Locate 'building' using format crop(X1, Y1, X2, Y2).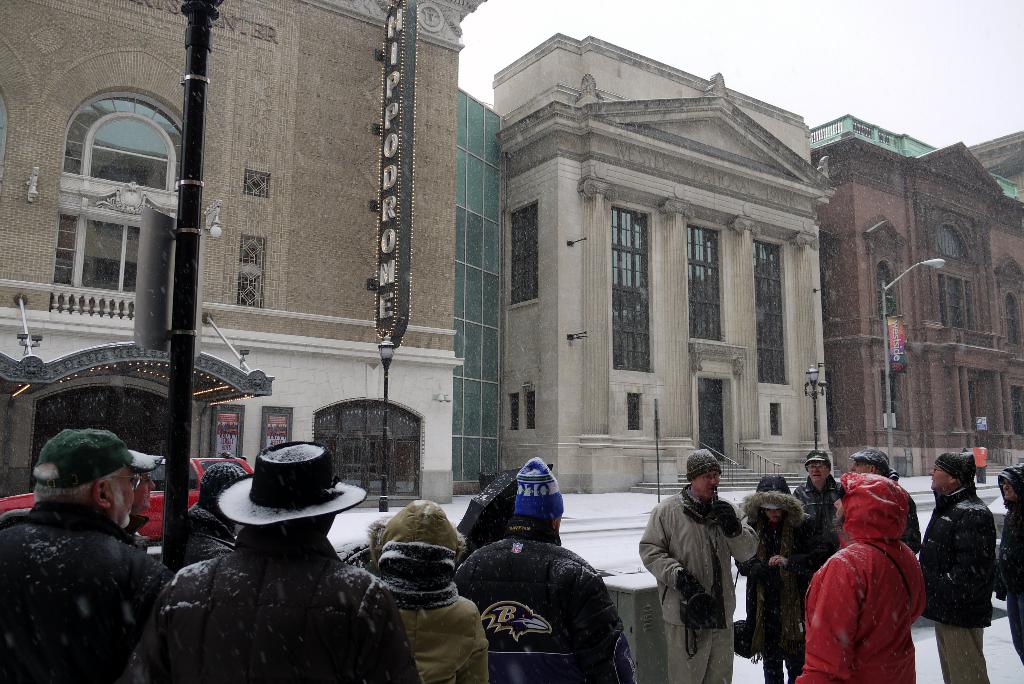
crop(456, 88, 504, 494).
